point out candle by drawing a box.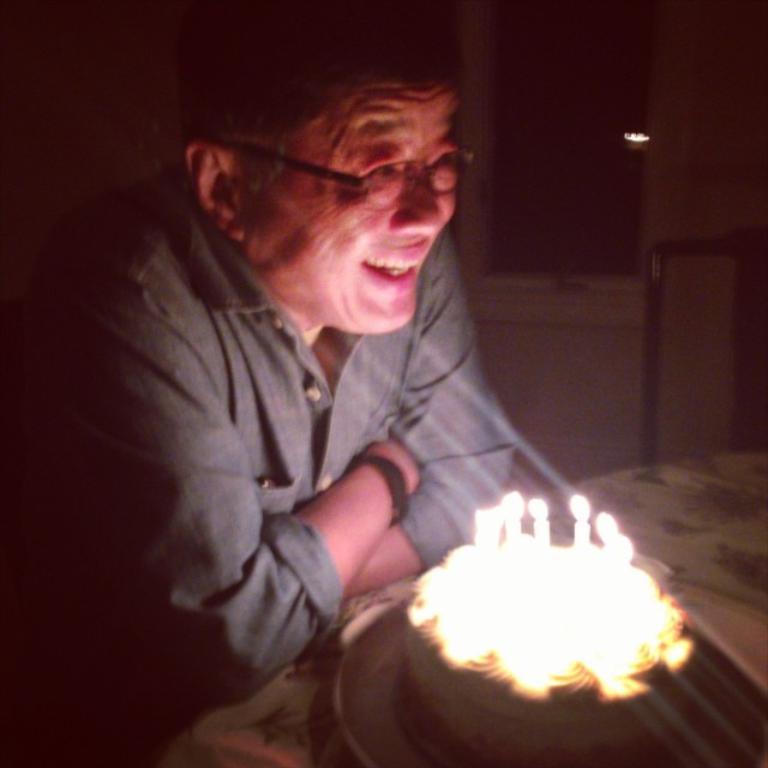
{"left": 500, "top": 494, "right": 530, "bottom": 553}.
